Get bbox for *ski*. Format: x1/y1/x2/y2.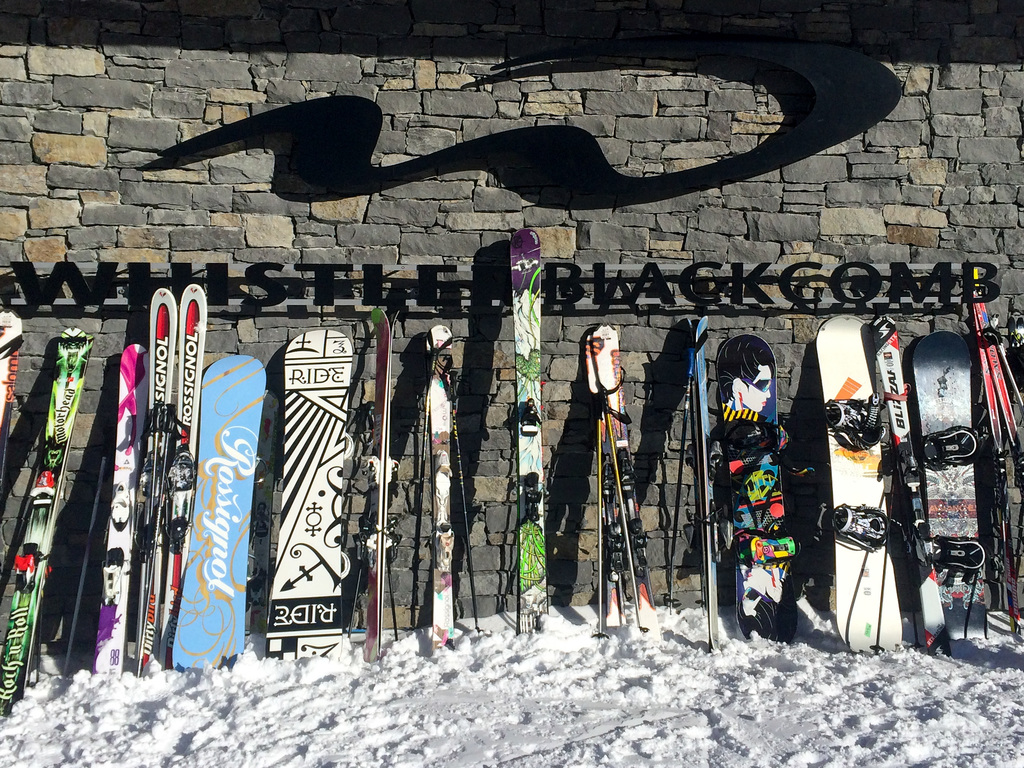
407/320/483/659.
